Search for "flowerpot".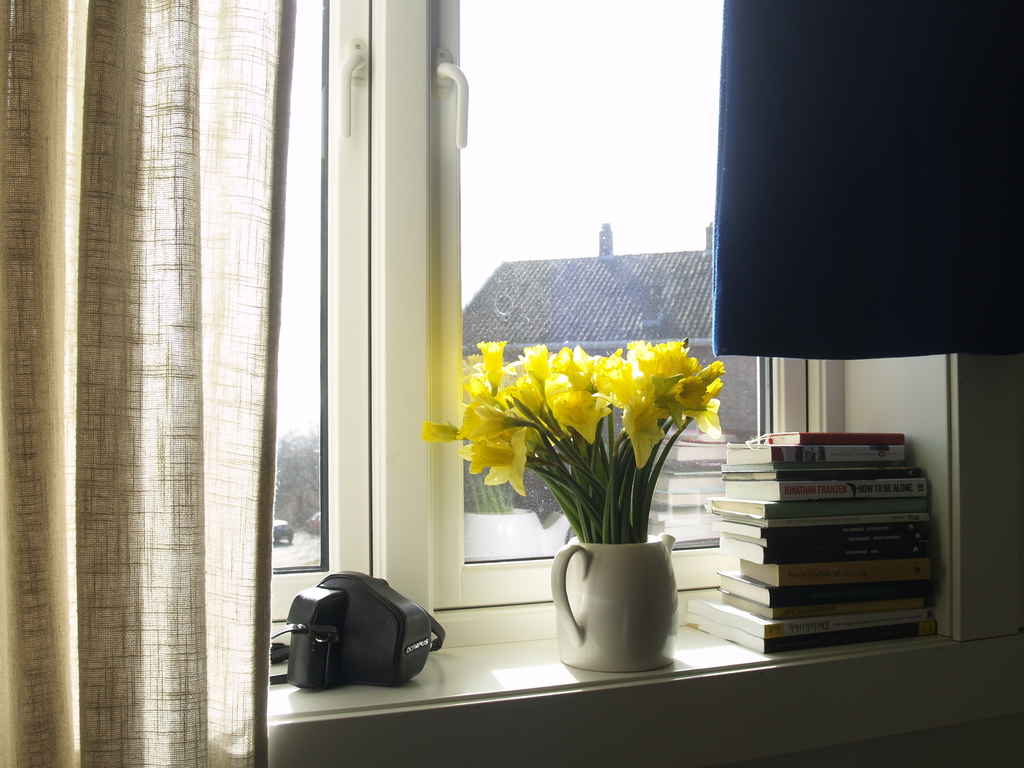
Found at crop(551, 506, 686, 669).
